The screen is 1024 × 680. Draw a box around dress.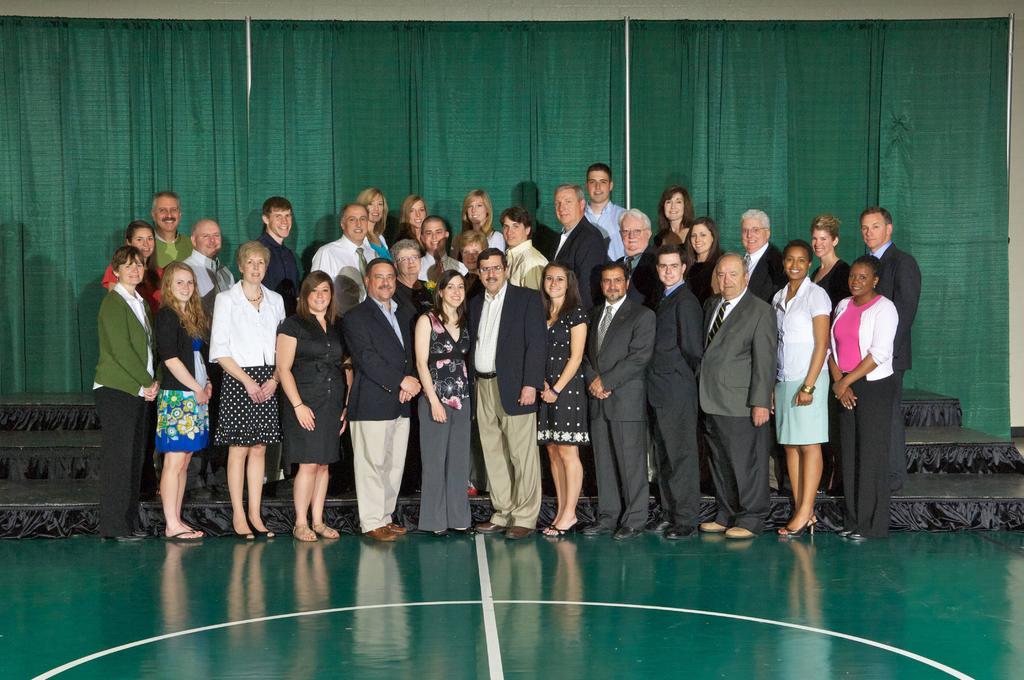
[535,303,591,443].
